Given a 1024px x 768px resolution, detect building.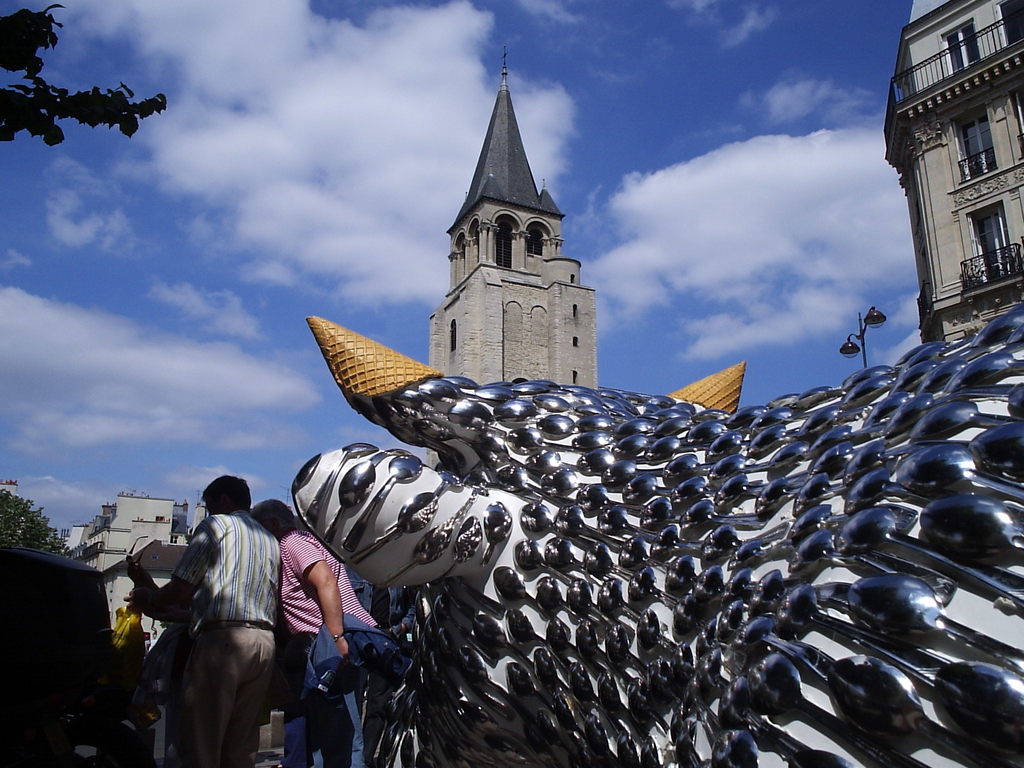
{"left": 55, "top": 495, "right": 198, "bottom": 634}.
